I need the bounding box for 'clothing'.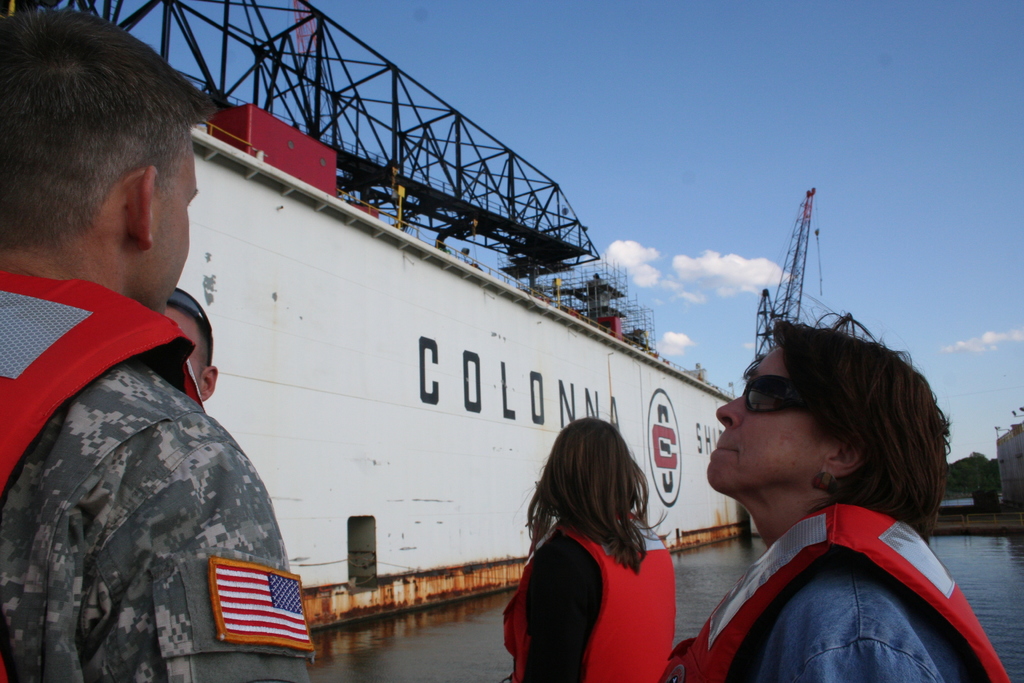
Here it is: <bbox>503, 511, 675, 682</bbox>.
